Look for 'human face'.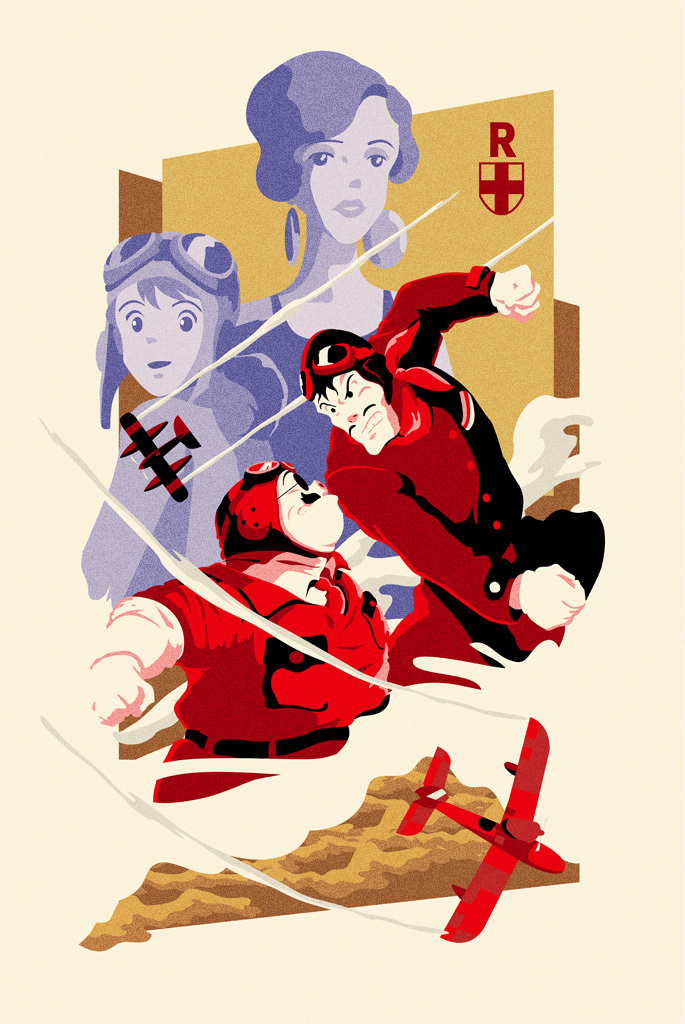
Found: 292:94:402:246.
